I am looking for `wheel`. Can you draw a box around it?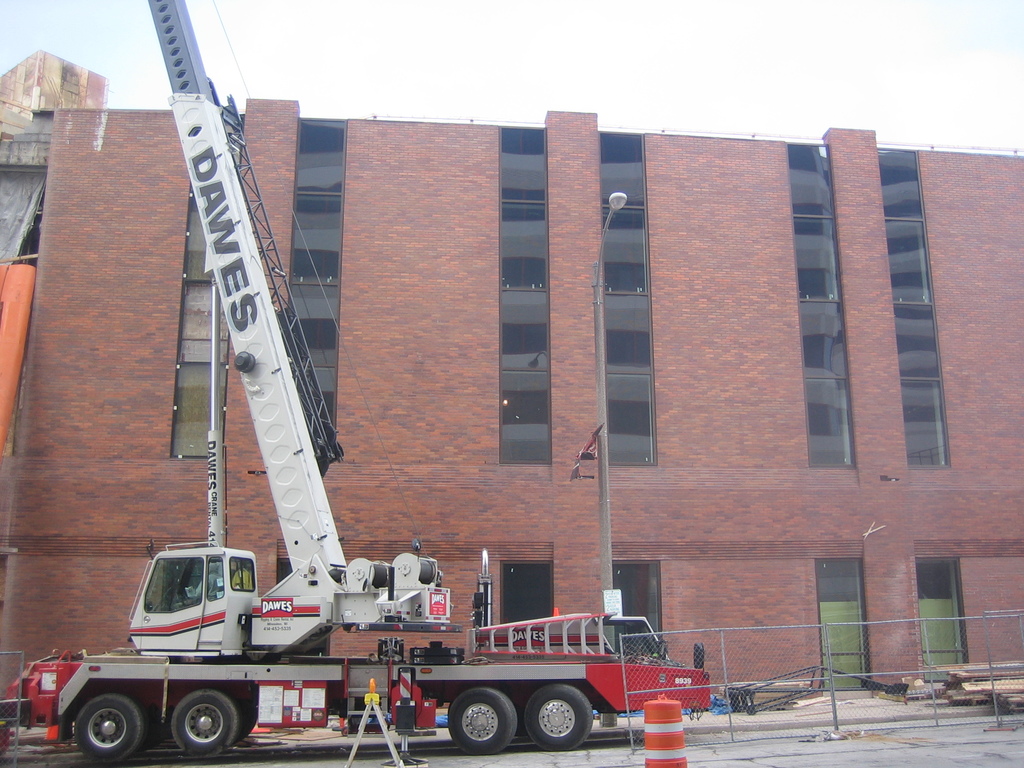
Sure, the bounding box is (x1=524, y1=682, x2=595, y2=753).
